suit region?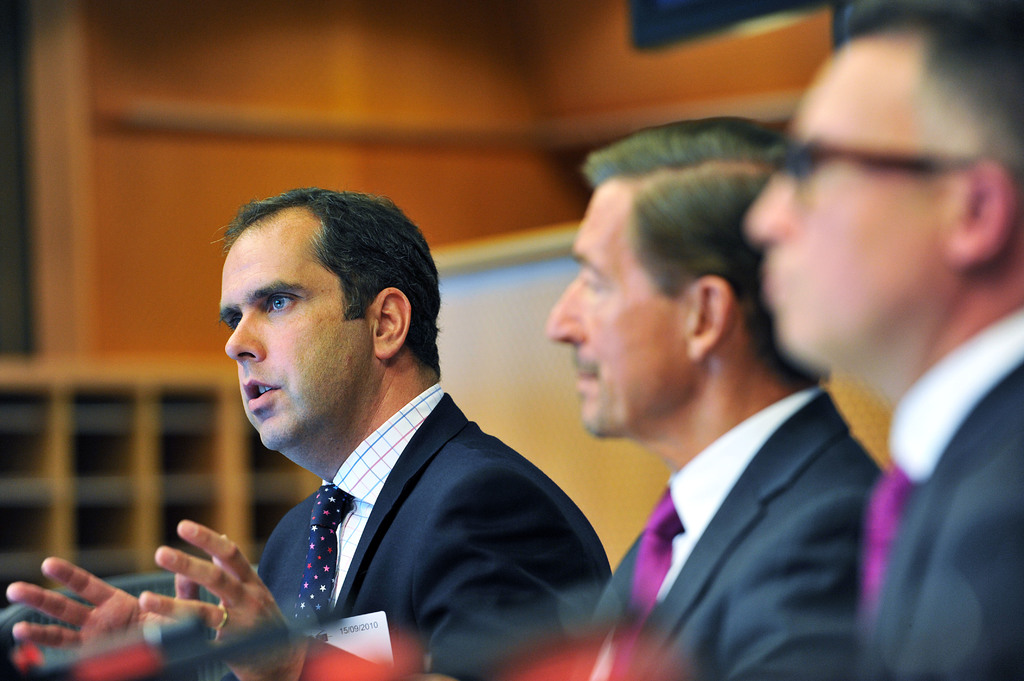
BBox(860, 308, 1023, 680)
